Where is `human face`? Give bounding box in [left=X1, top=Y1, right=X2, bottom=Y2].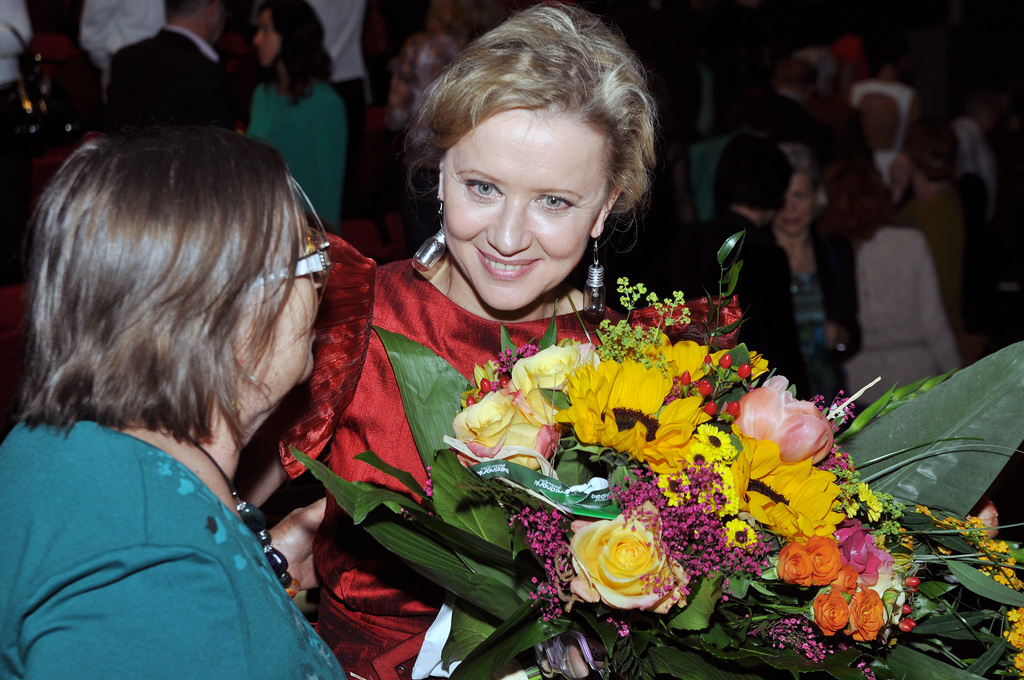
[left=780, top=177, right=809, bottom=230].
